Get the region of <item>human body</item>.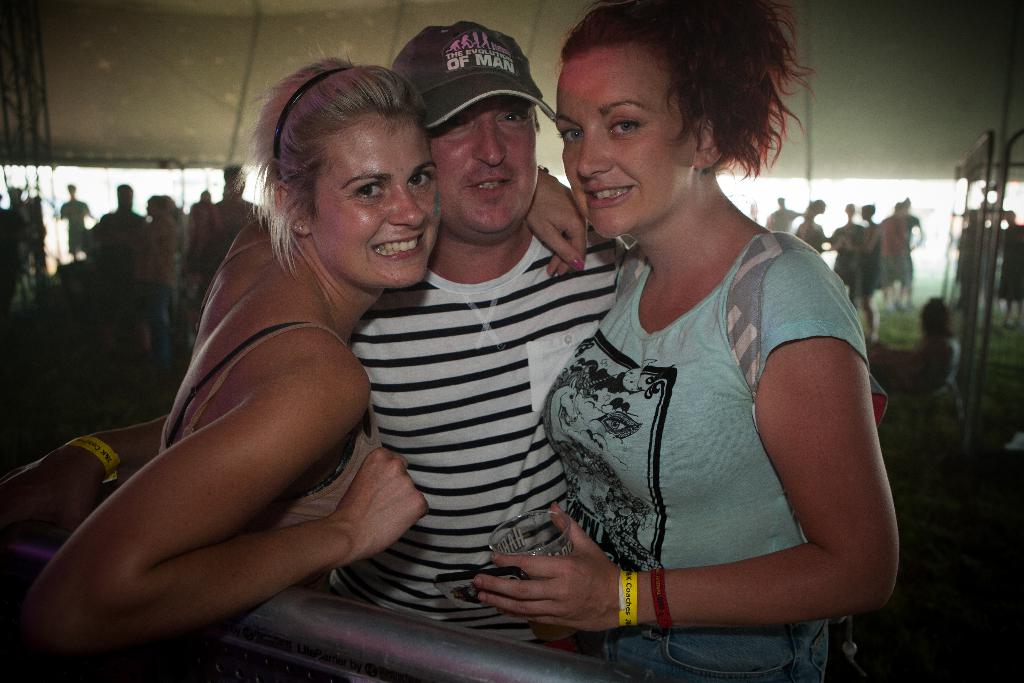
202:156:255:263.
